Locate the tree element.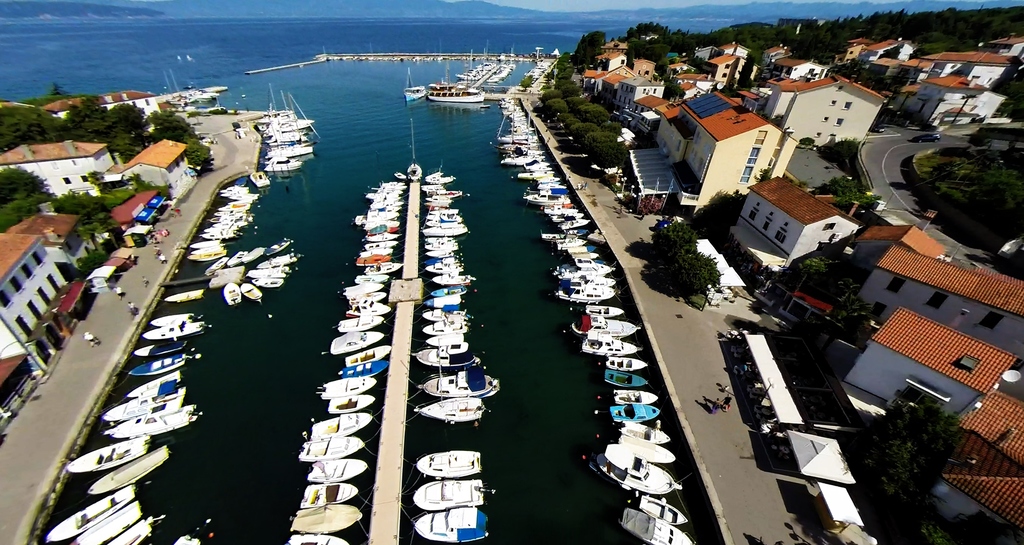
Element bbox: crop(738, 17, 777, 58).
